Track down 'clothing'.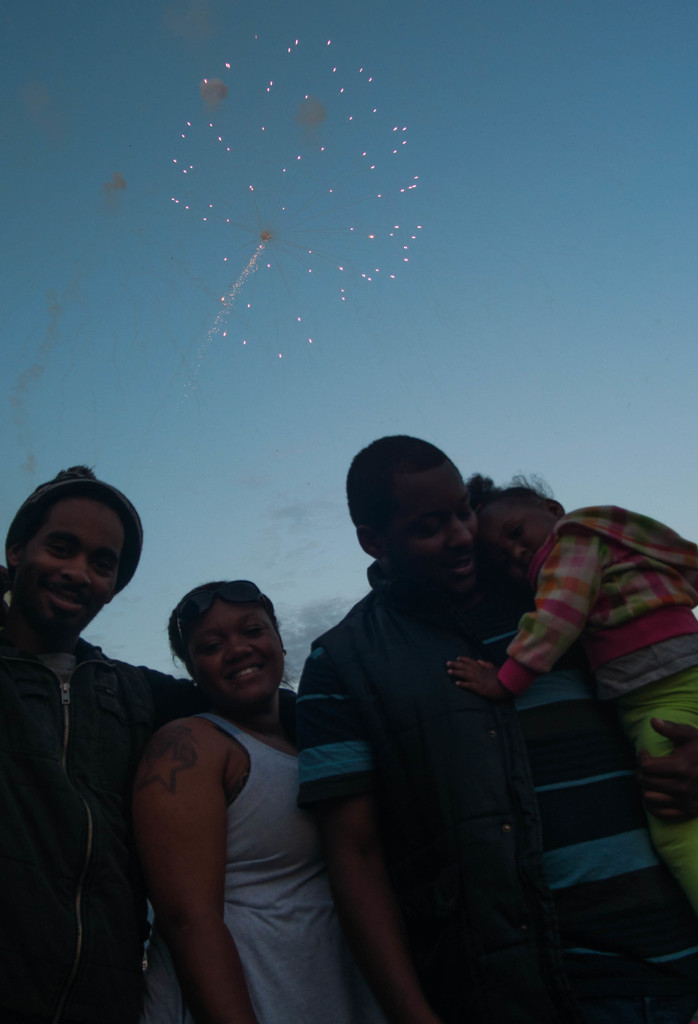
Tracked to <region>499, 508, 697, 917</region>.
